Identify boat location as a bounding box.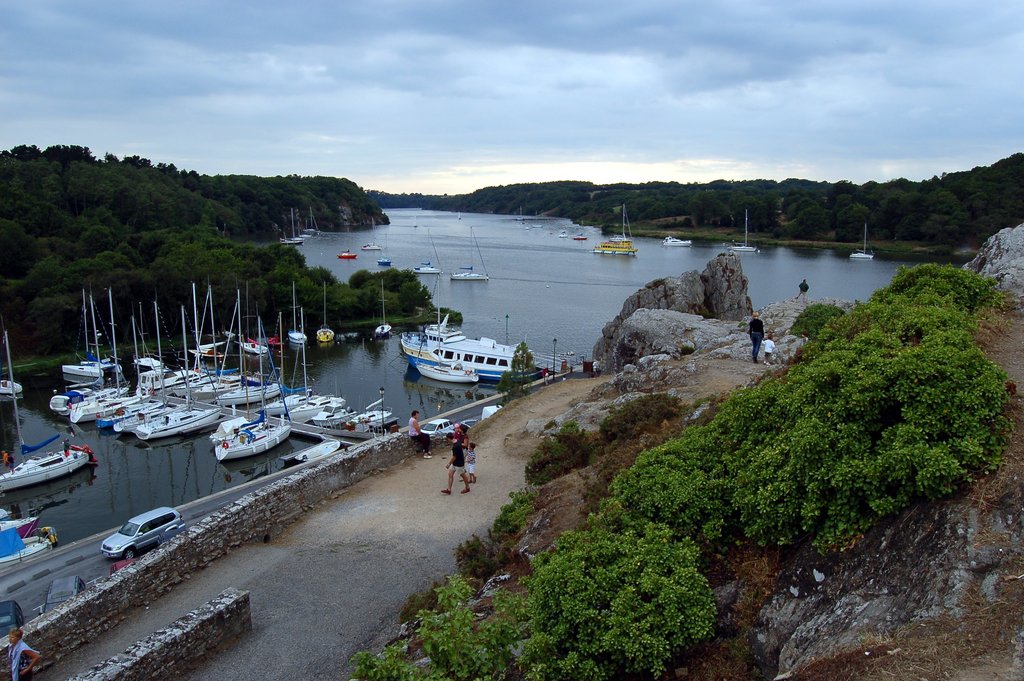
[111, 293, 186, 434].
